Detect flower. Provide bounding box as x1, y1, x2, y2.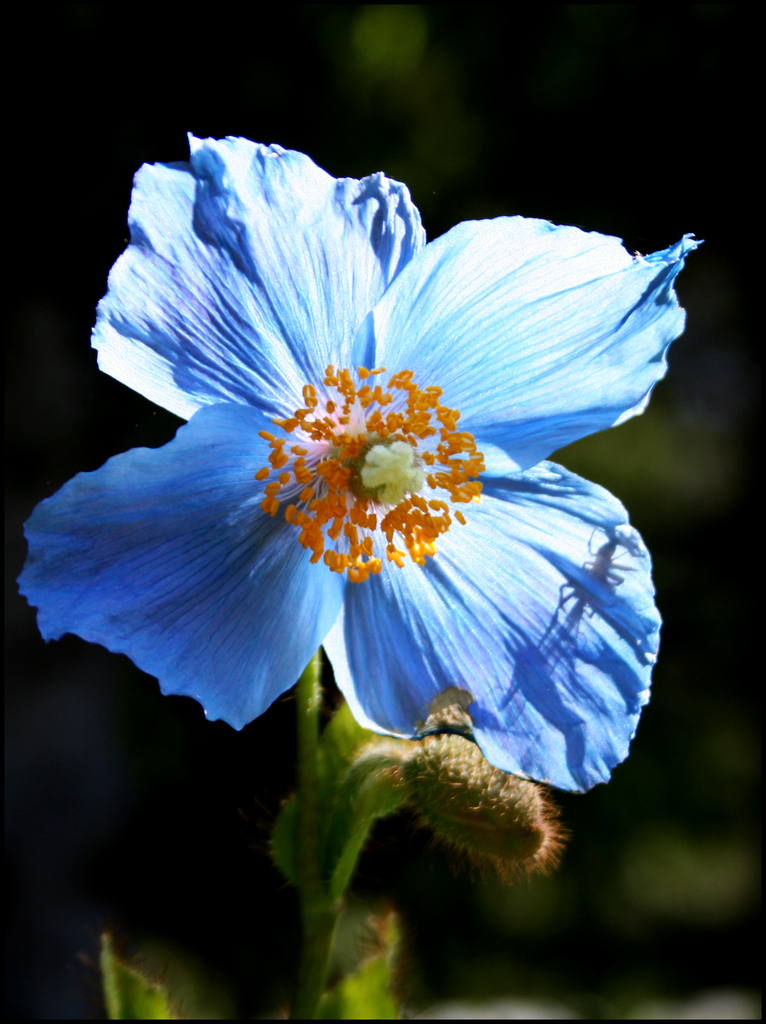
15, 134, 708, 803.
